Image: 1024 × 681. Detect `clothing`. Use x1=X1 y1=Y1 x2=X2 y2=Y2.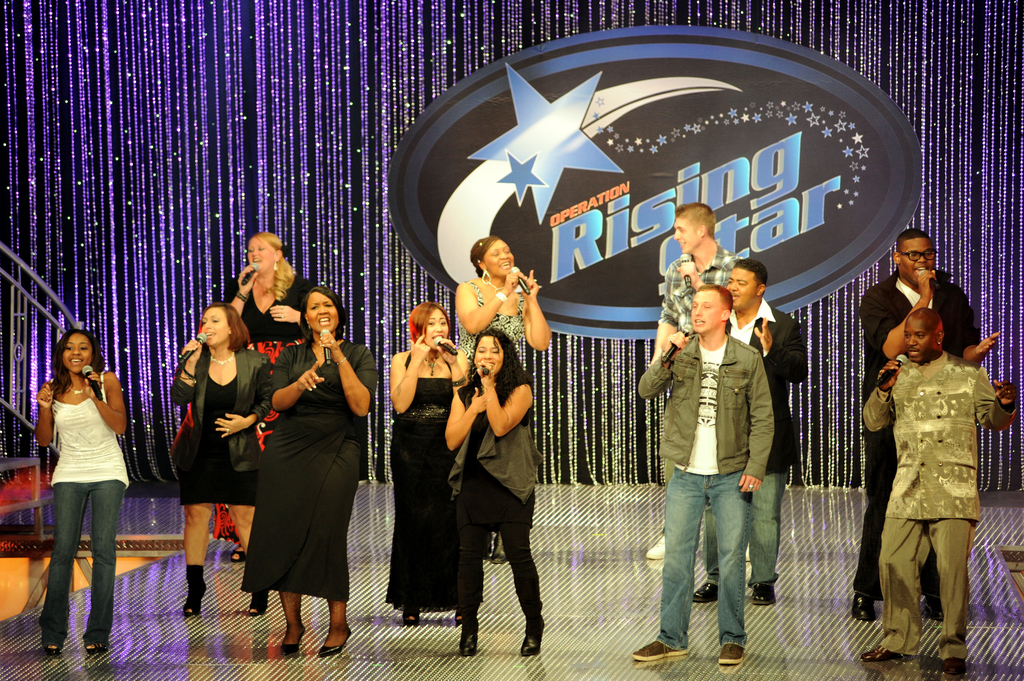
x1=42 y1=367 x2=125 y2=644.
